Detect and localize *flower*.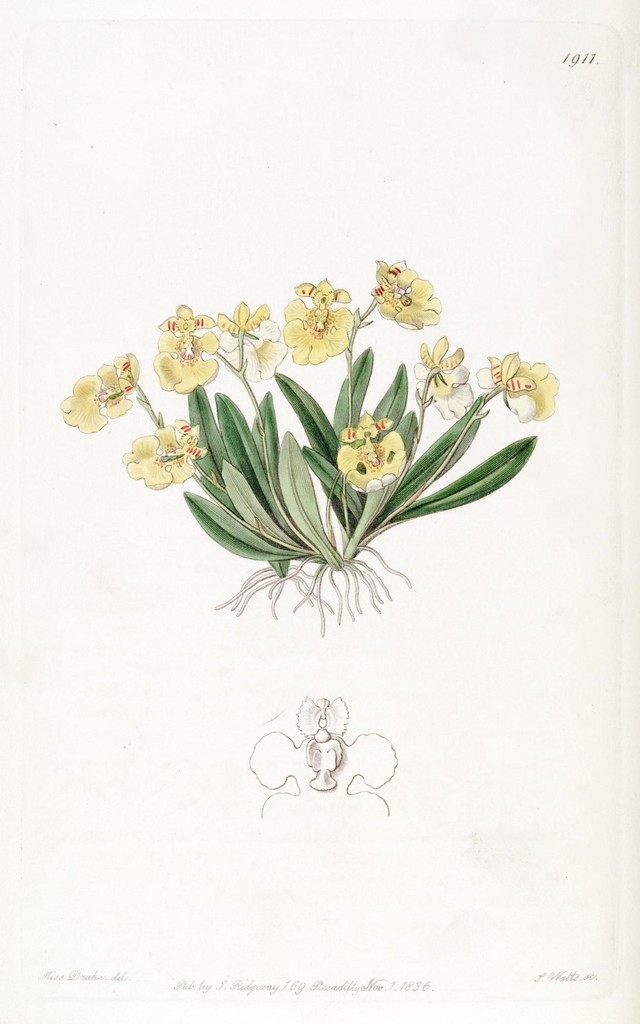
Localized at <bbox>124, 424, 201, 492</bbox>.
